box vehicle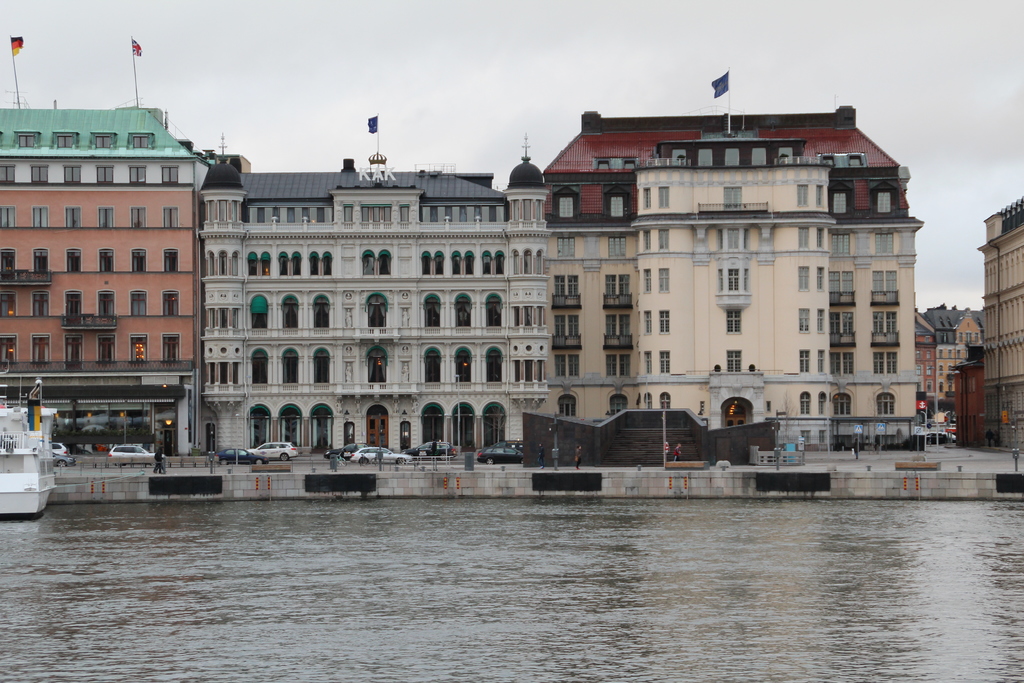
[50,441,63,454]
